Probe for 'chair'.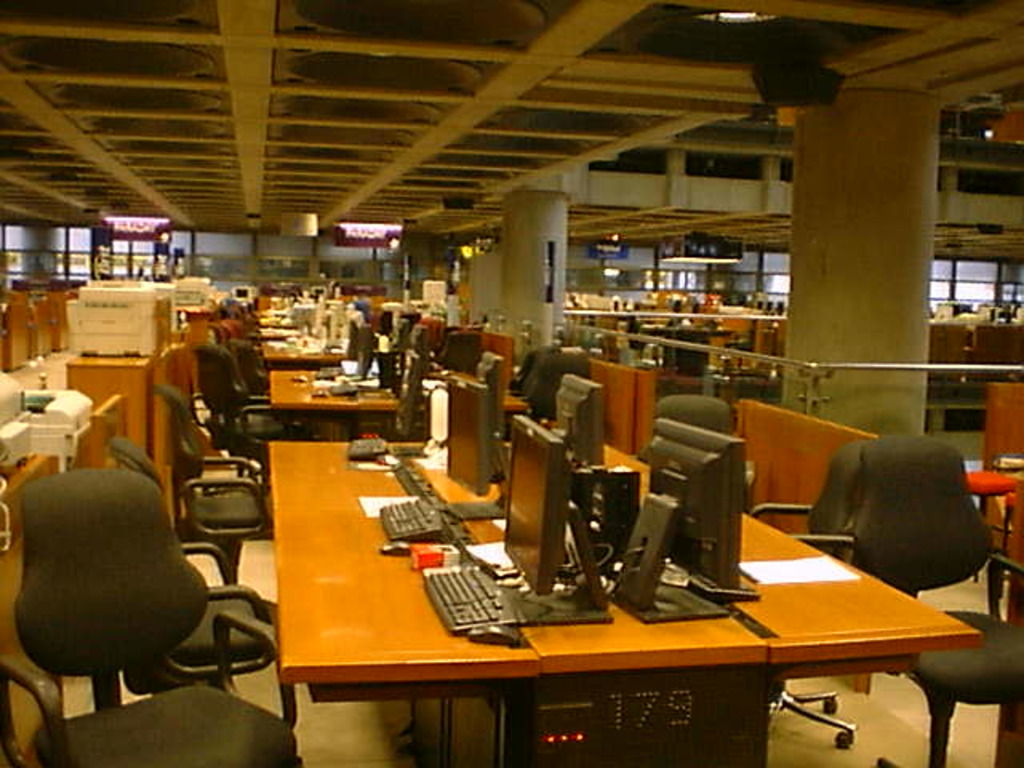
Probe result: box=[227, 338, 274, 406].
